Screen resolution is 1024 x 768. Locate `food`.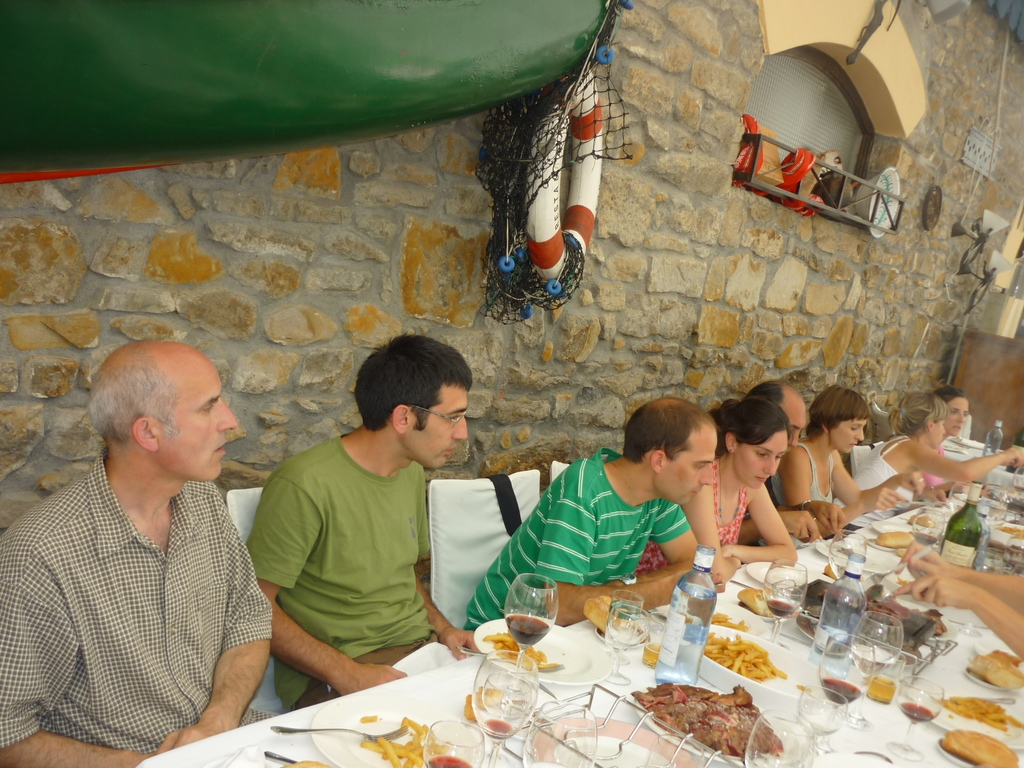
locate(588, 595, 628, 634).
